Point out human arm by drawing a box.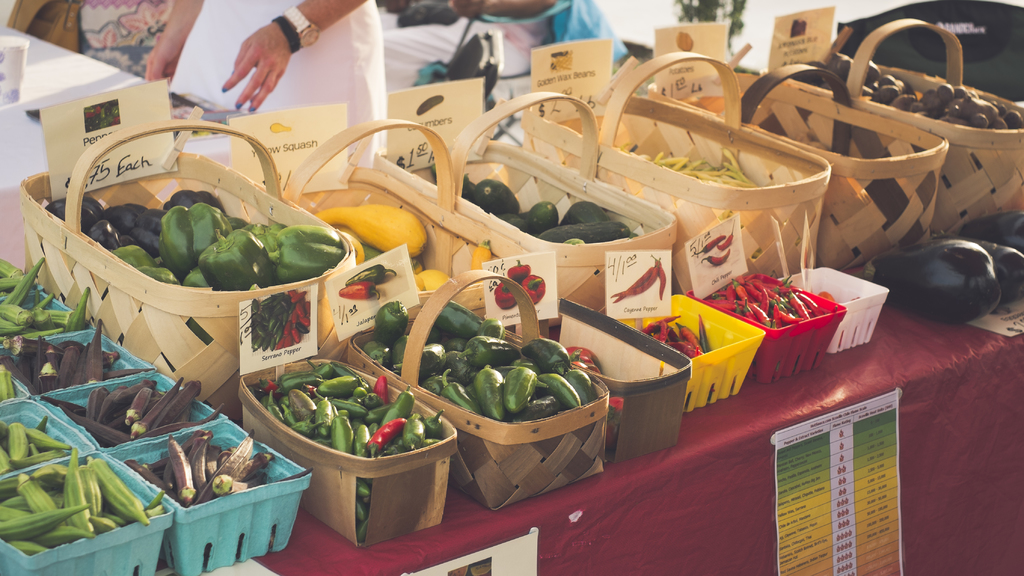
box=[220, 0, 365, 111].
